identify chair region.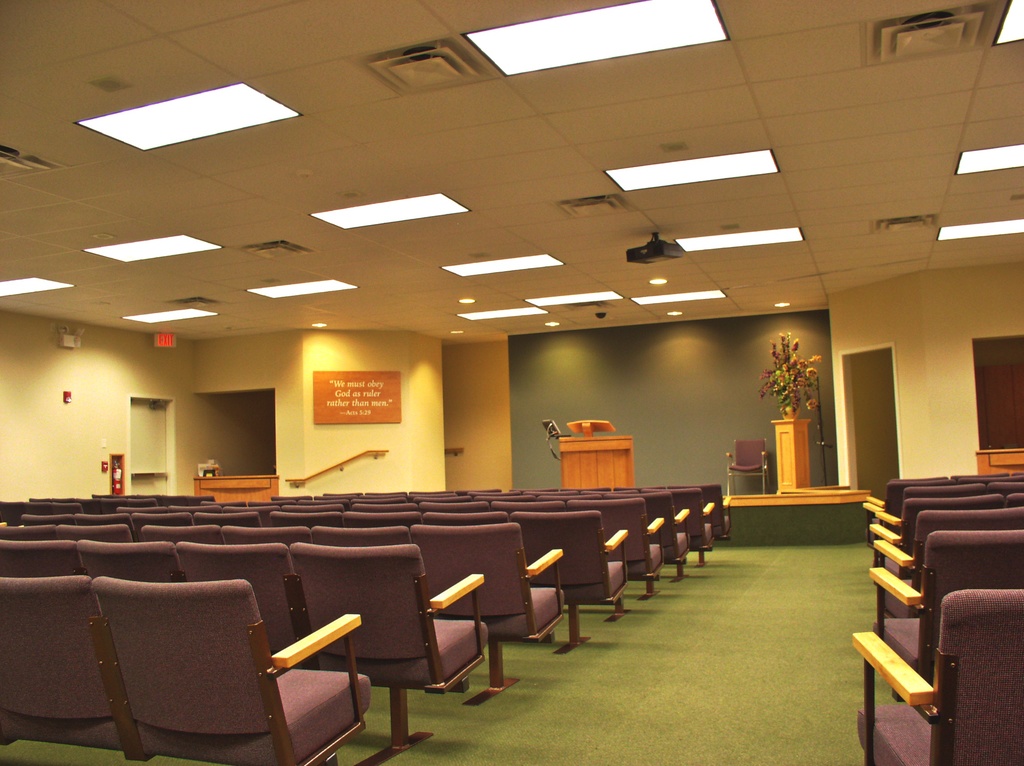
Region: <region>290, 541, 490, 765</region>.
